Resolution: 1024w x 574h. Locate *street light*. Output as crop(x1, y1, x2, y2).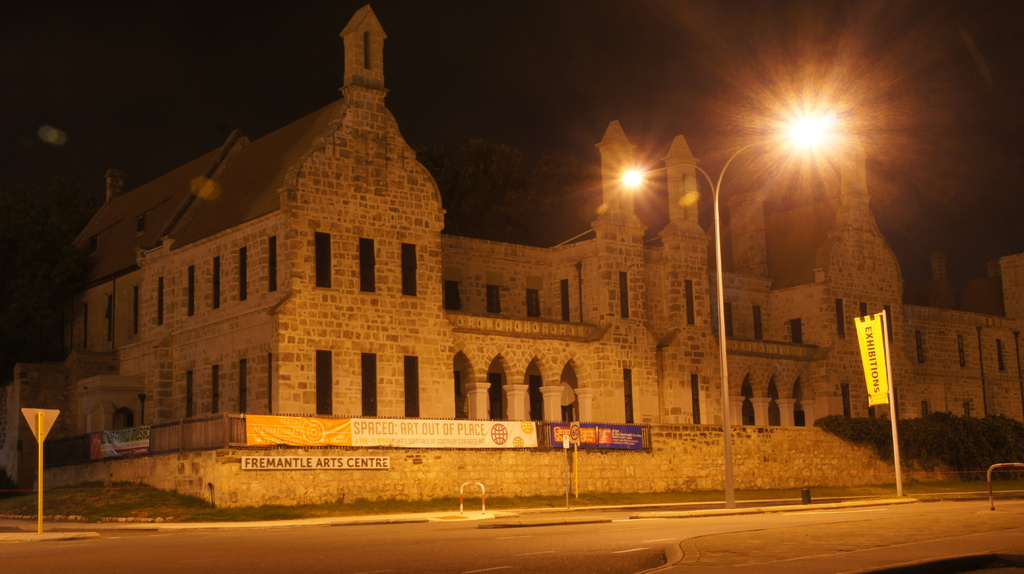
crop(612, 109, 828, 498).
